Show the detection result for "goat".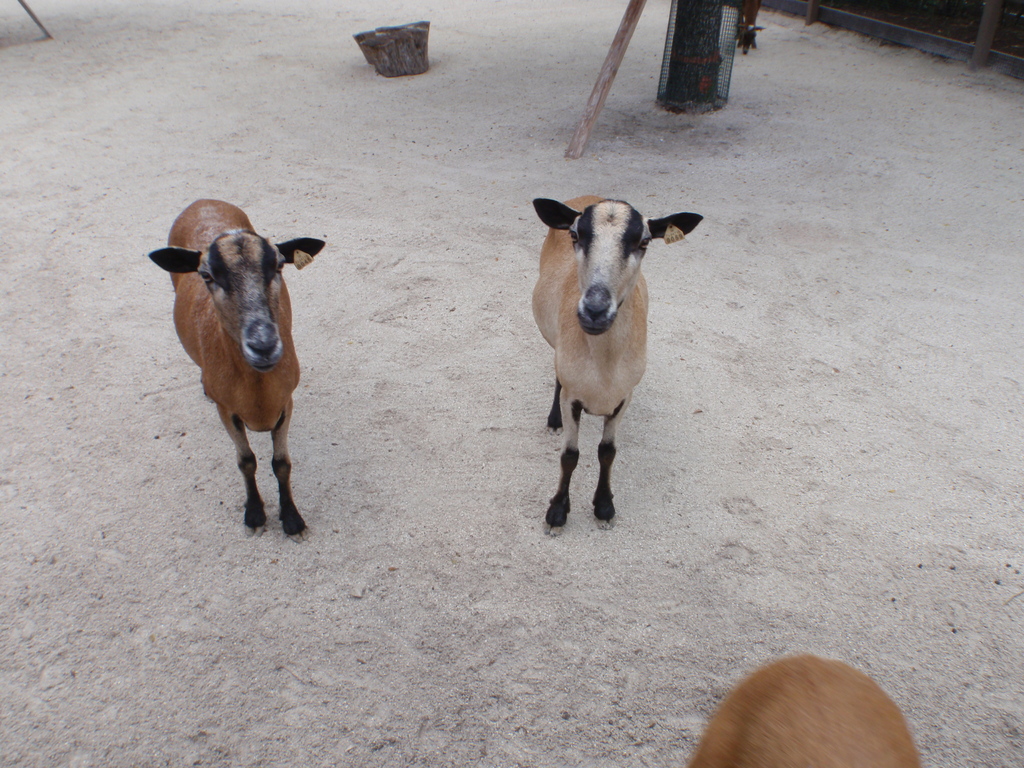
select_region(148, 201, 326, 547).
